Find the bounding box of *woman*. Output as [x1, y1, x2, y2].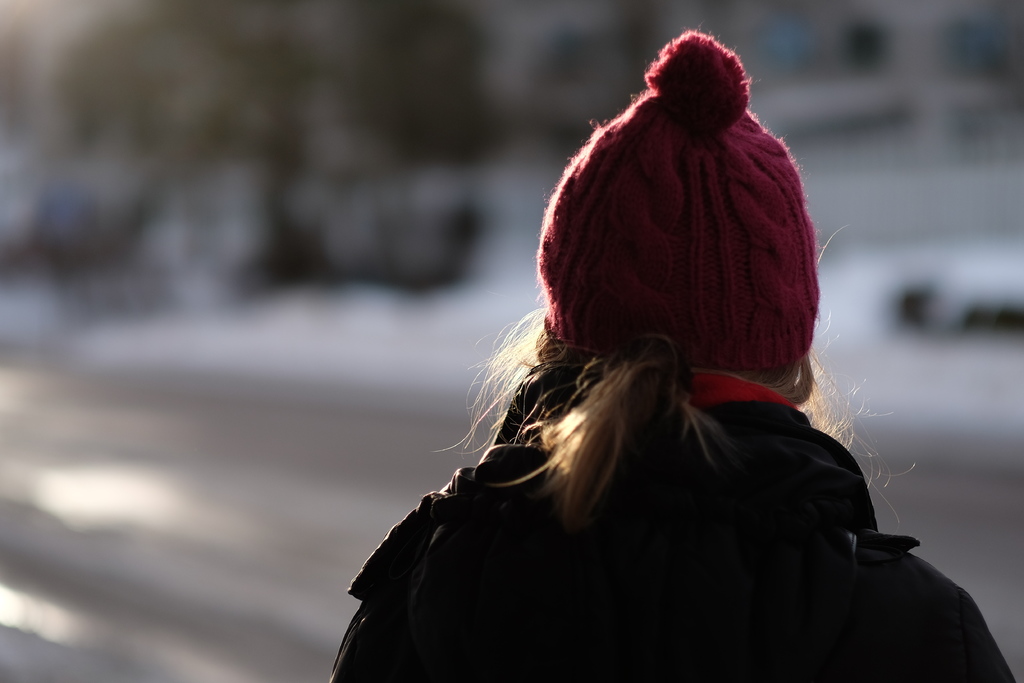
[359, 162, 946, 682].
